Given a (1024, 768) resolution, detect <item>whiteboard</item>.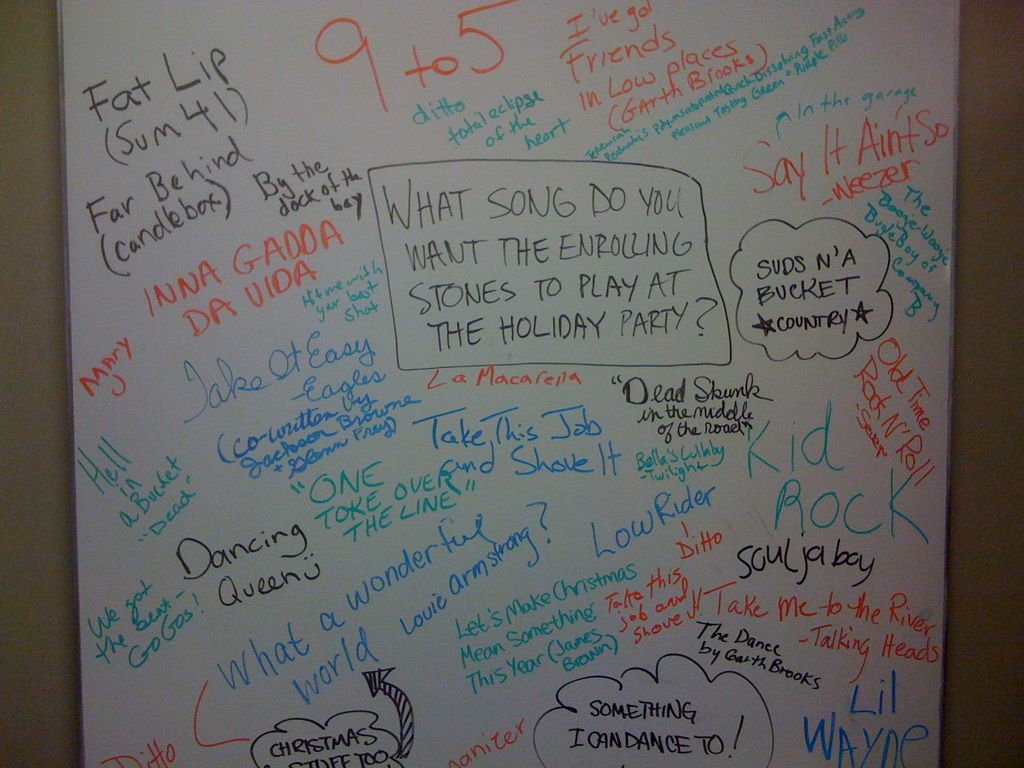
crop(53, 0, 968, 767).
